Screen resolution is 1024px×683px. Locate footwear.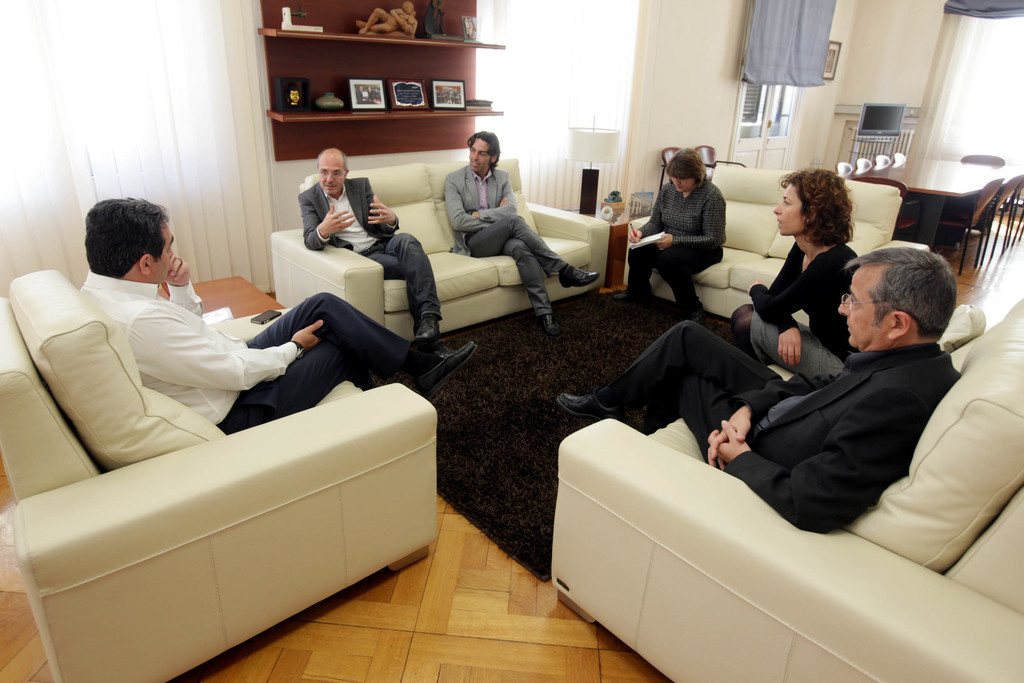
BBox(415, 344, 476, 389).
